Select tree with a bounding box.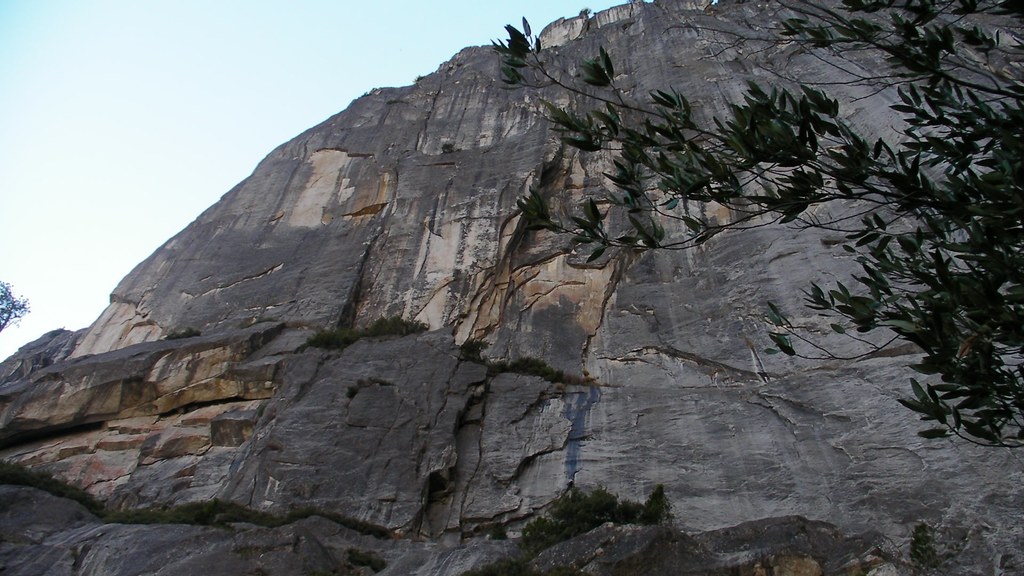
bbox=[493, 0, 1023, 449].
